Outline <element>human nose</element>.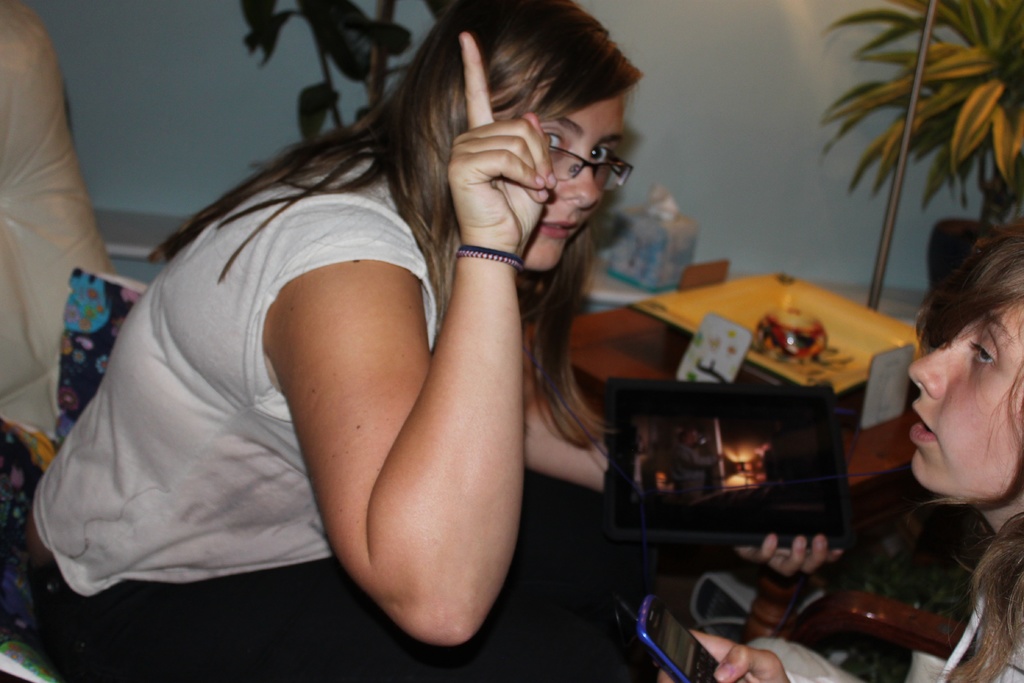
Outline: crop(910, 321, 980, 397).
